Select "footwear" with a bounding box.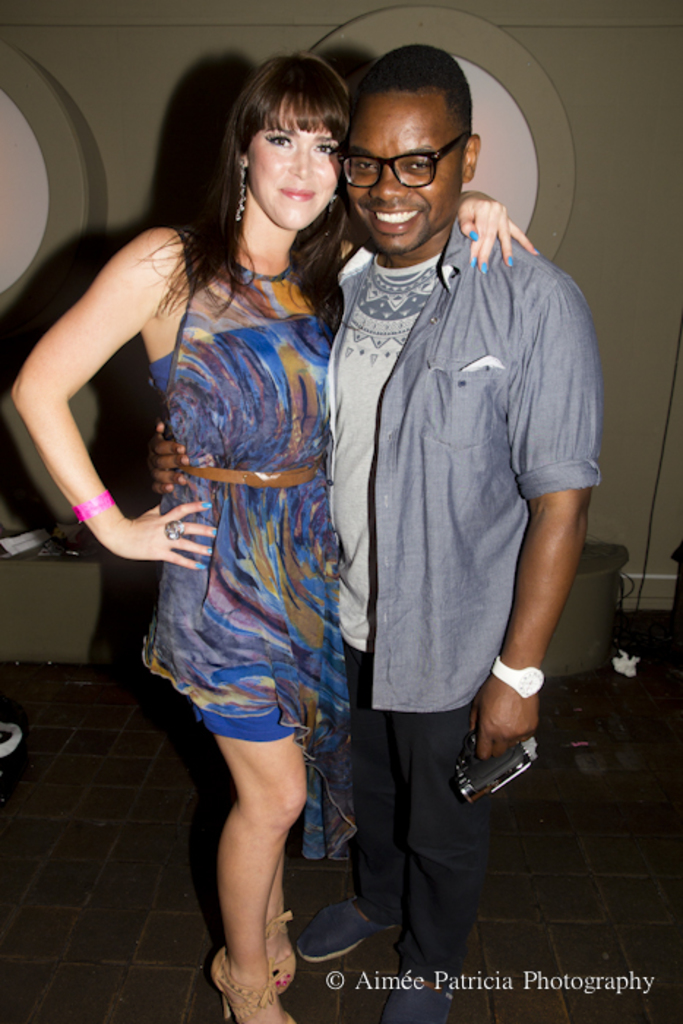
l=301, t=903, r=393, b=958.
